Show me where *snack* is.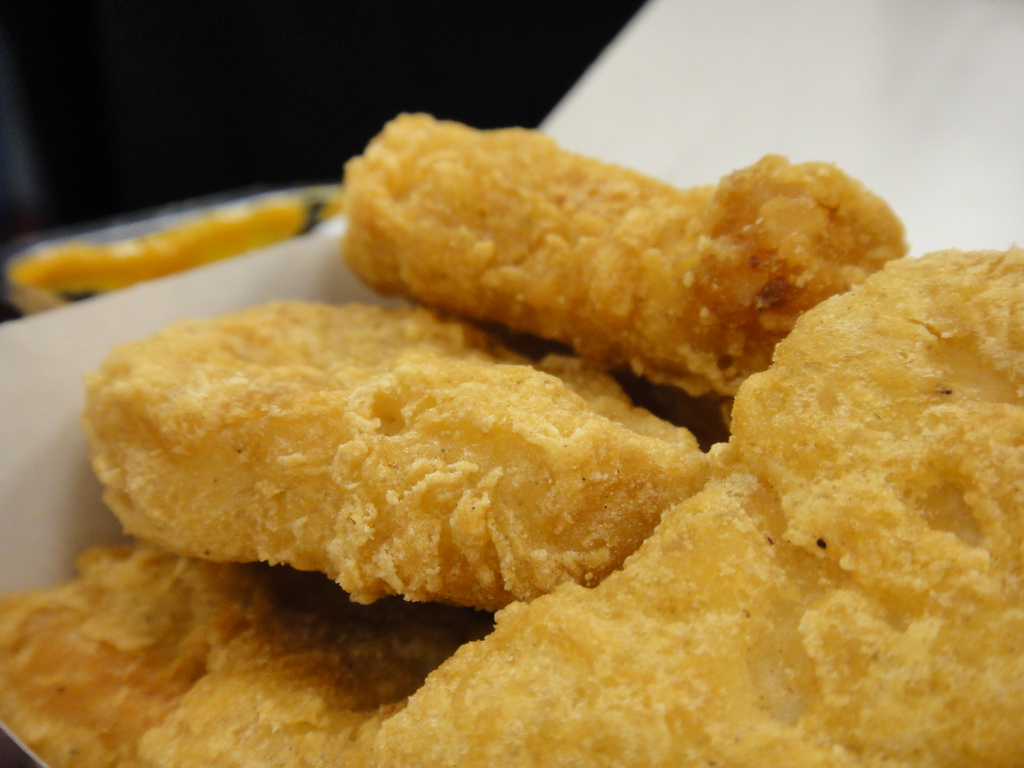
*snack* is at box(87, 307, 711, 615).
